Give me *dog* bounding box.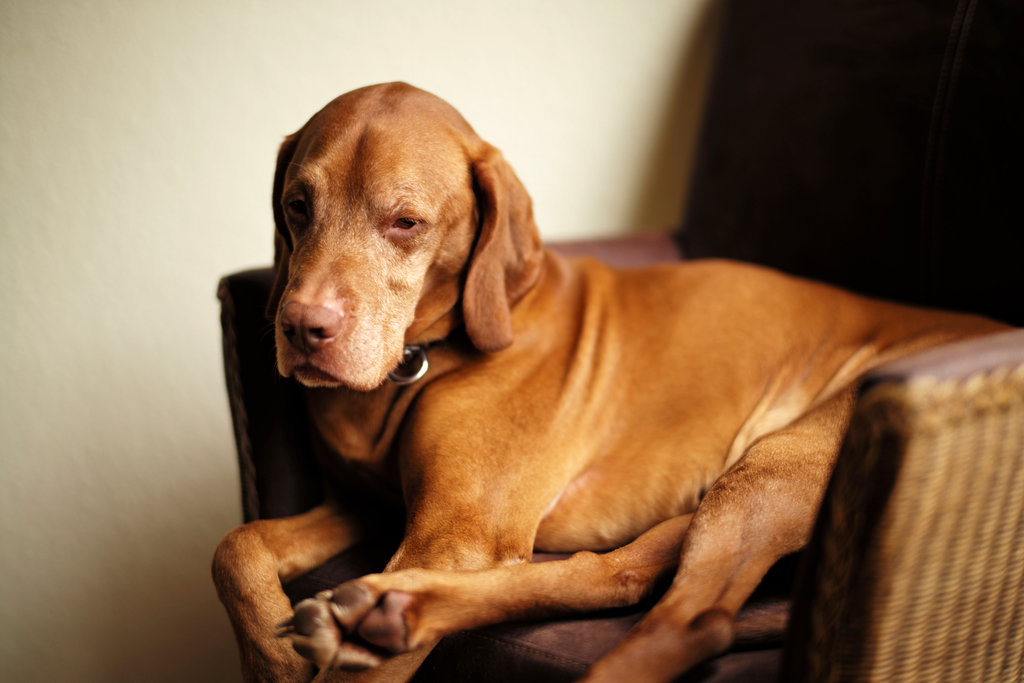
207, 79, 1023, 682.
